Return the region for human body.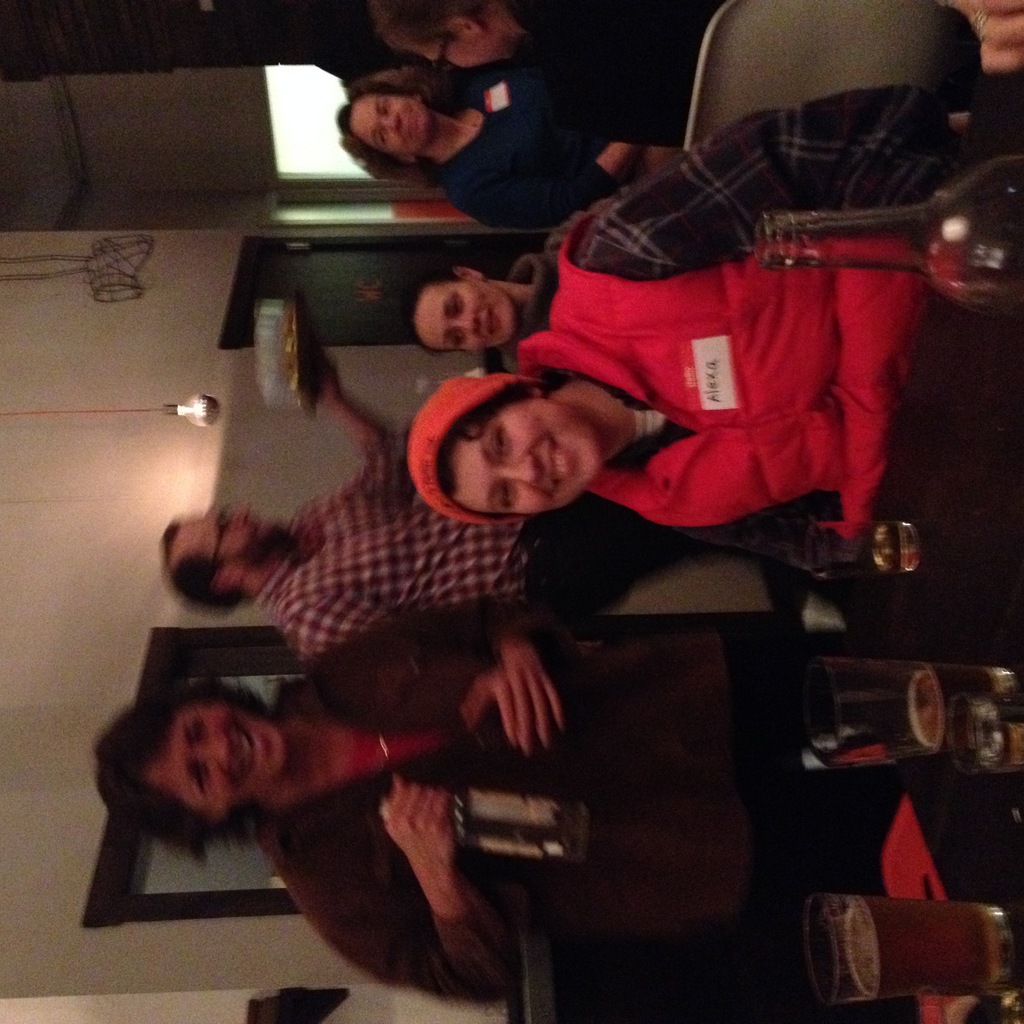
<region>251, 356, 552, 659</region>.
